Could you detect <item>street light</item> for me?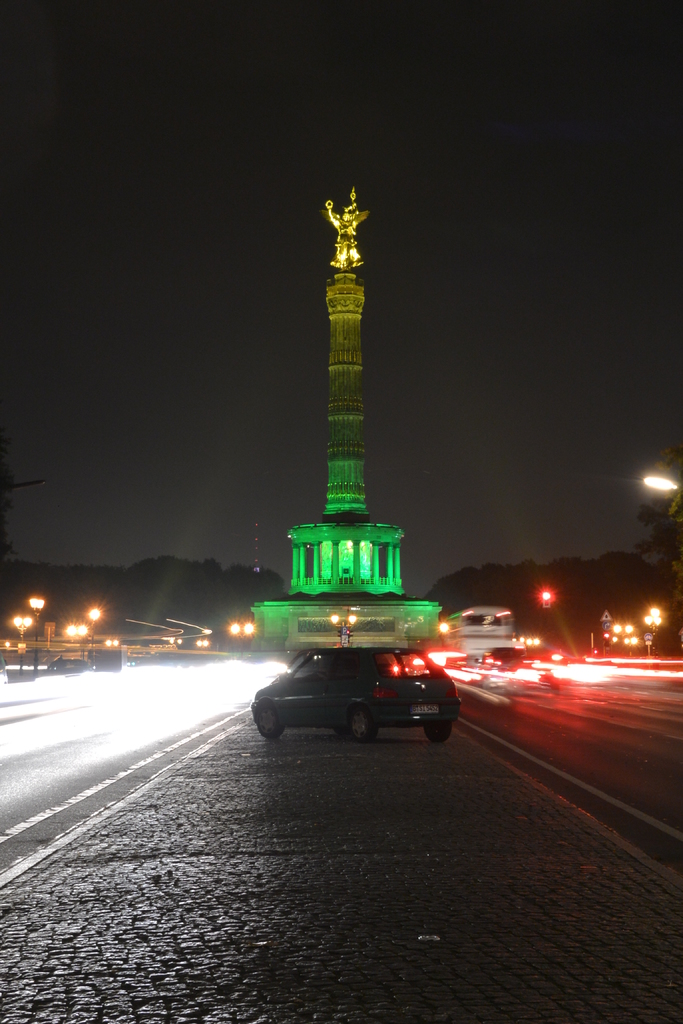
Detection result: region(28, 596, 42, 670).
